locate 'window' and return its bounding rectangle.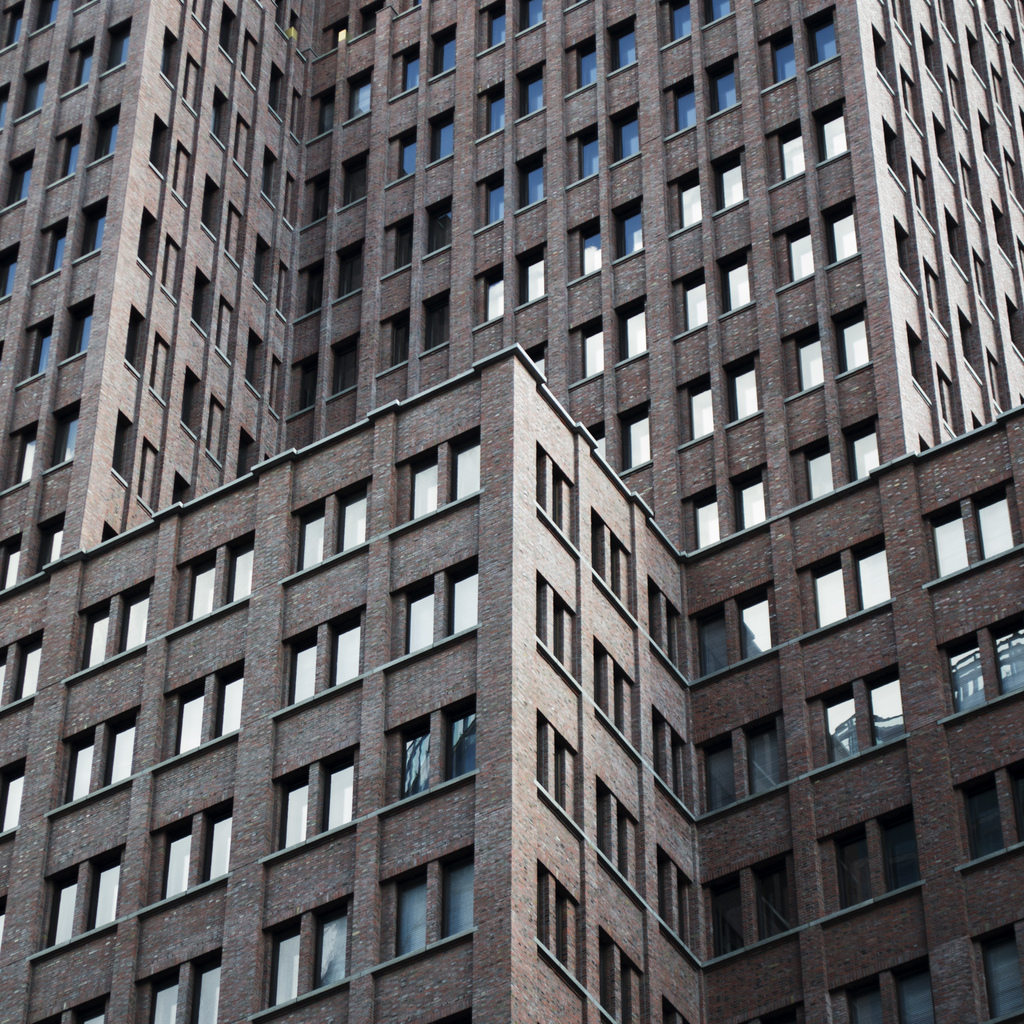
rect(944, 605, 1023, 719).
